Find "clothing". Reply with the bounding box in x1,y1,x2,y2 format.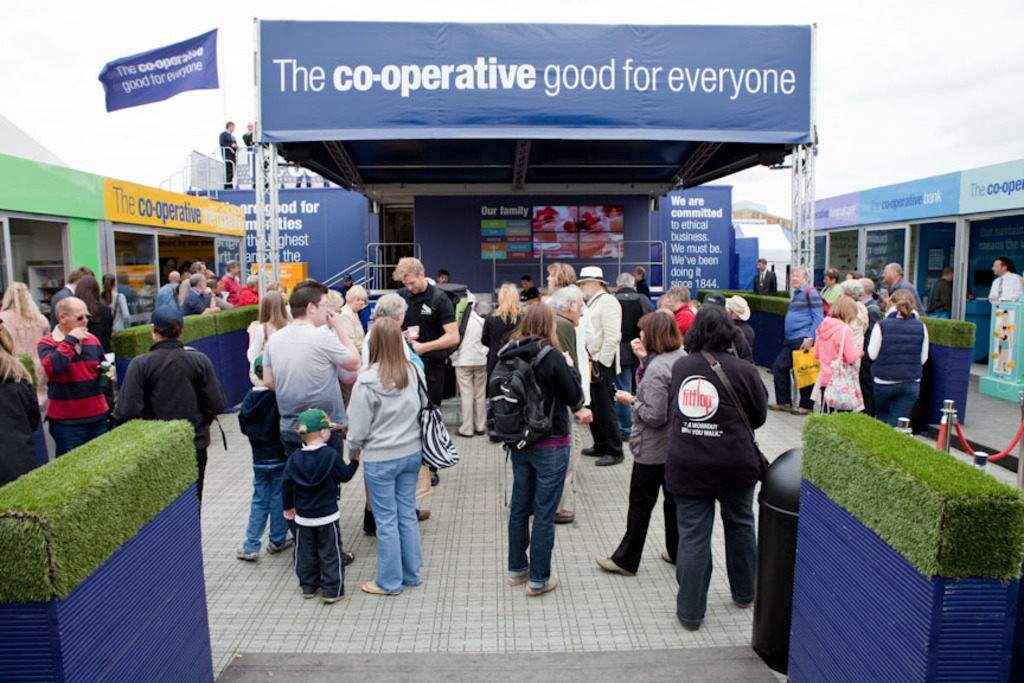
481,304,507,384.
